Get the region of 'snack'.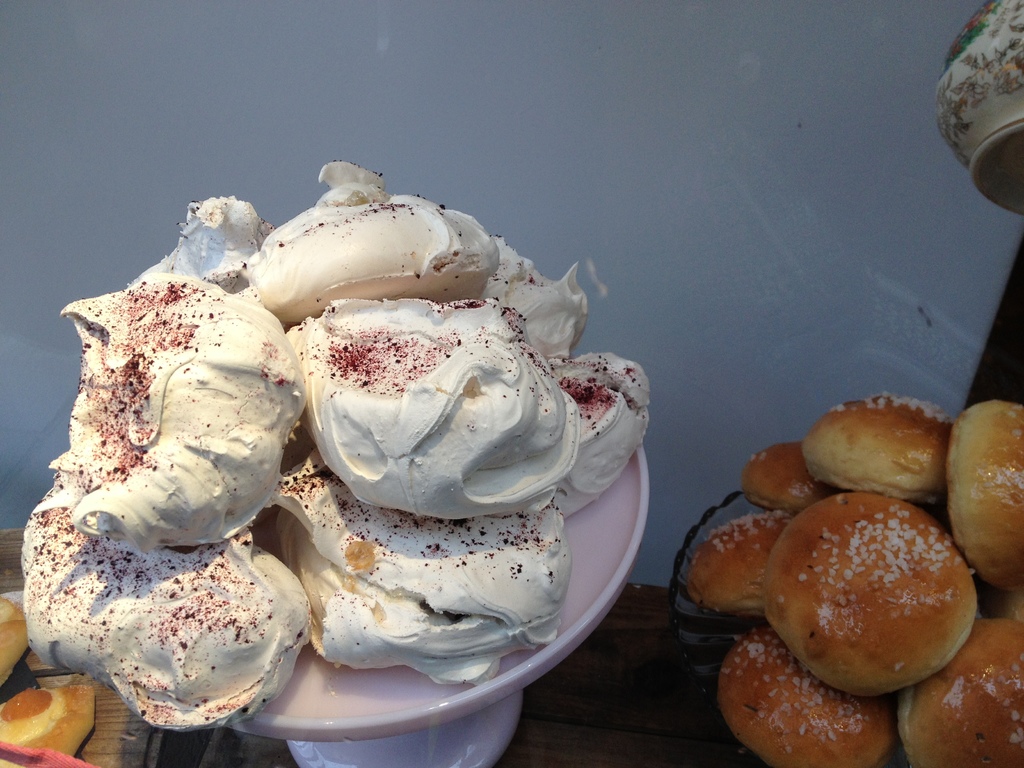
bbox(758, 484, 980, 697).
